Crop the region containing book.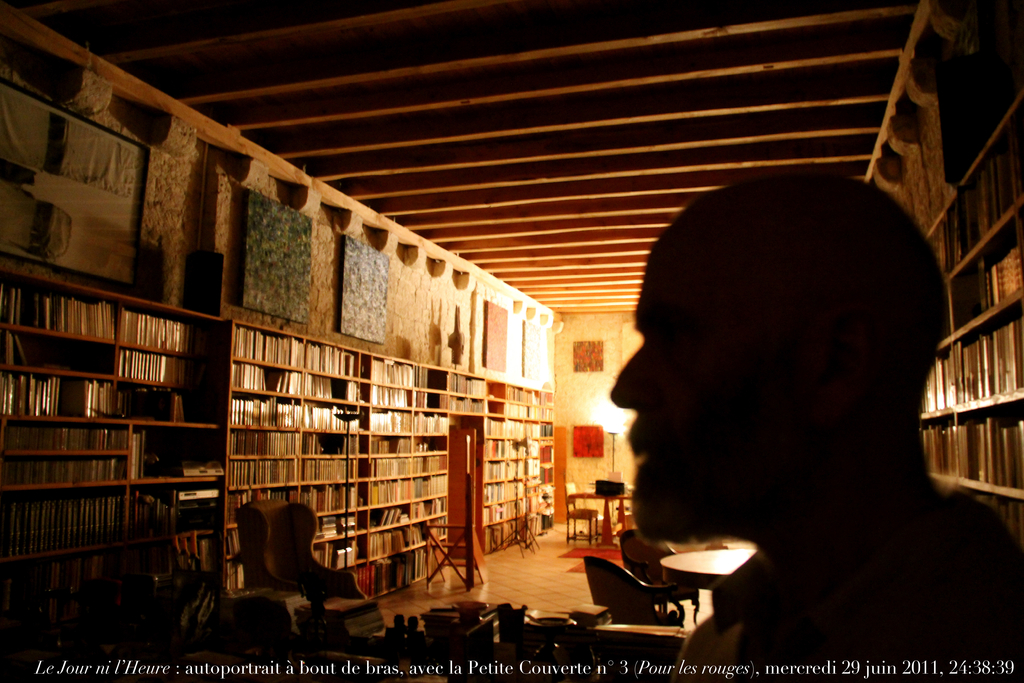
Crop region: rect(916, 288, 1023, 493).
